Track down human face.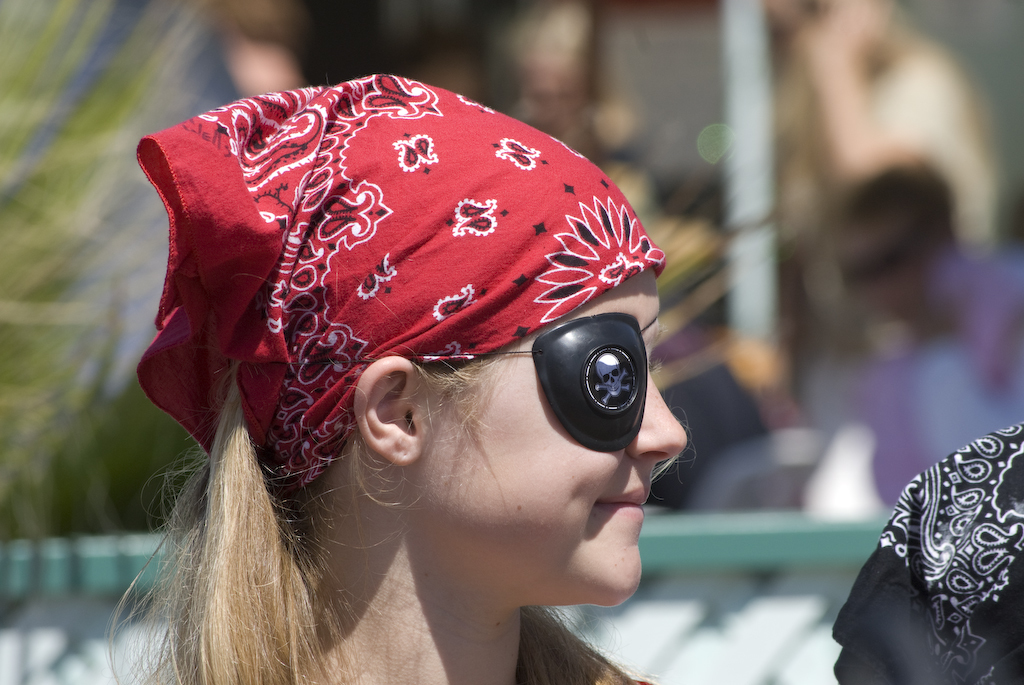
Tracked to (834, 241, 914, 330).
